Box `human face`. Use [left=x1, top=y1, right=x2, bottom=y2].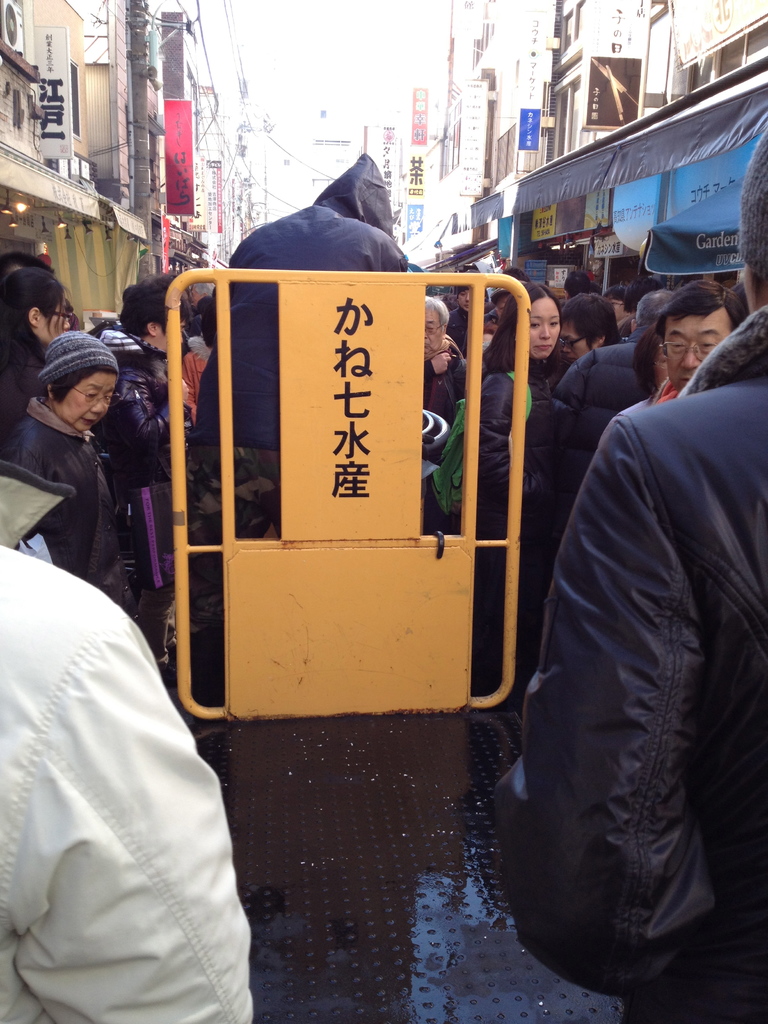
[left=558, top=323, right=593, bottom=361].
